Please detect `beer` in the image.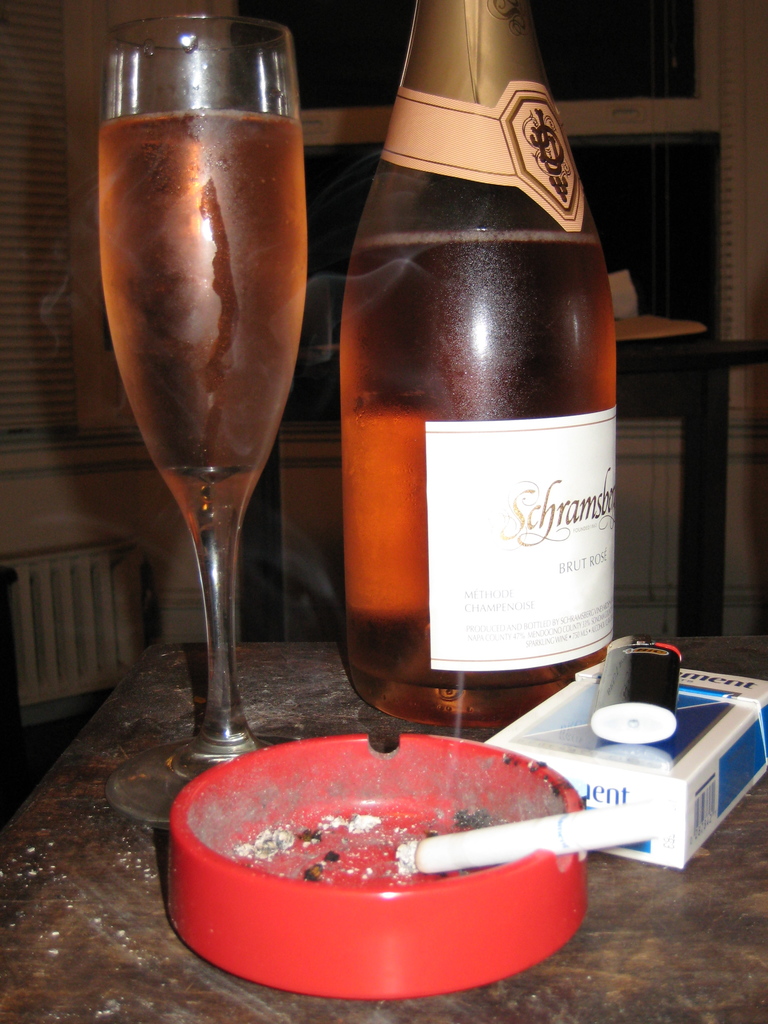
Rect(341, 234, 614, 725).
